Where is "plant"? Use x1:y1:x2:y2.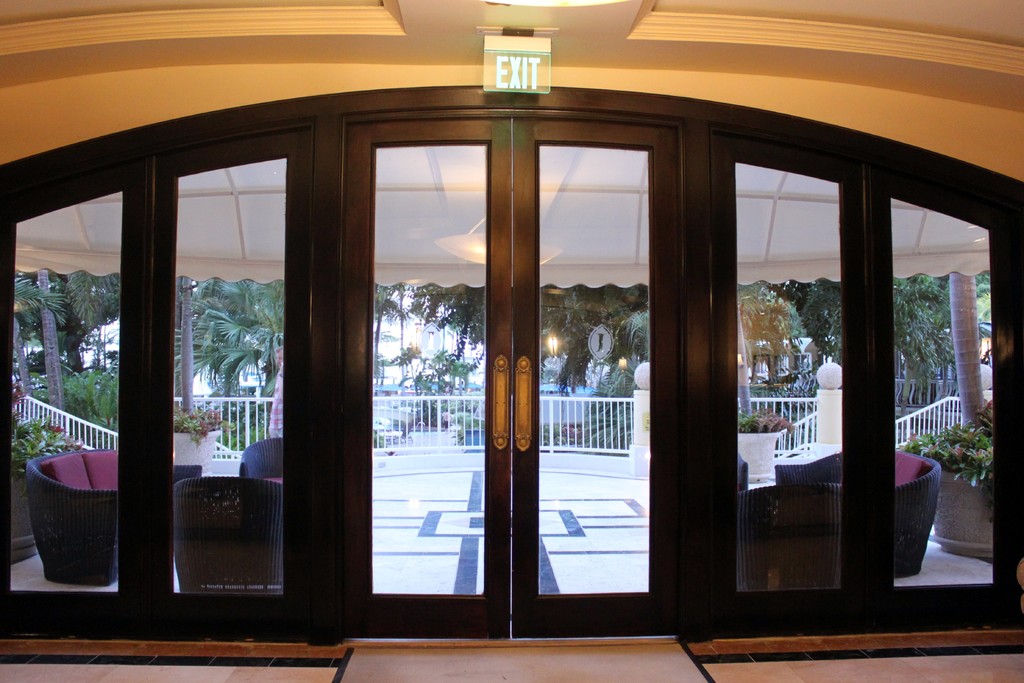
903:393:996:488.
